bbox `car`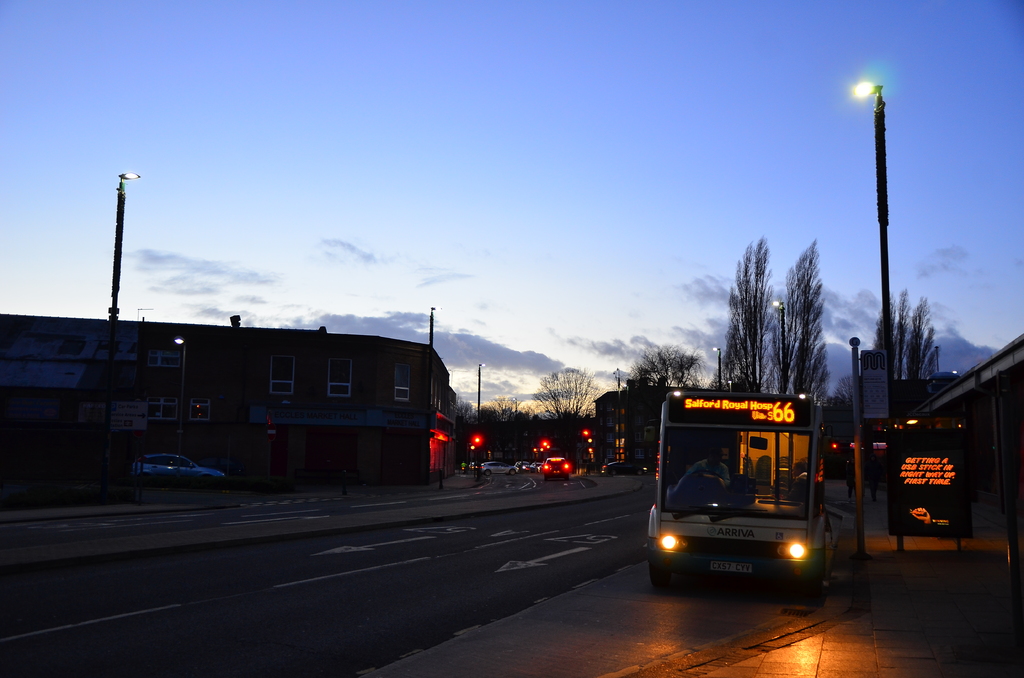
[539,456,573,477]
